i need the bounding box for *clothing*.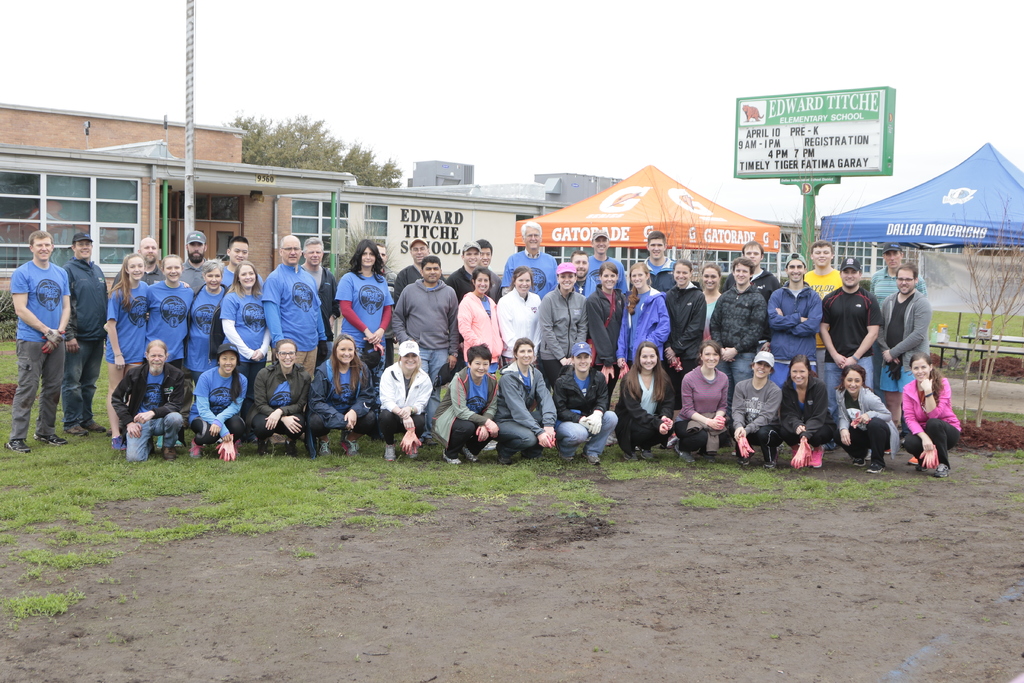
Here it is: BBox(183, 279, 230, 373).
